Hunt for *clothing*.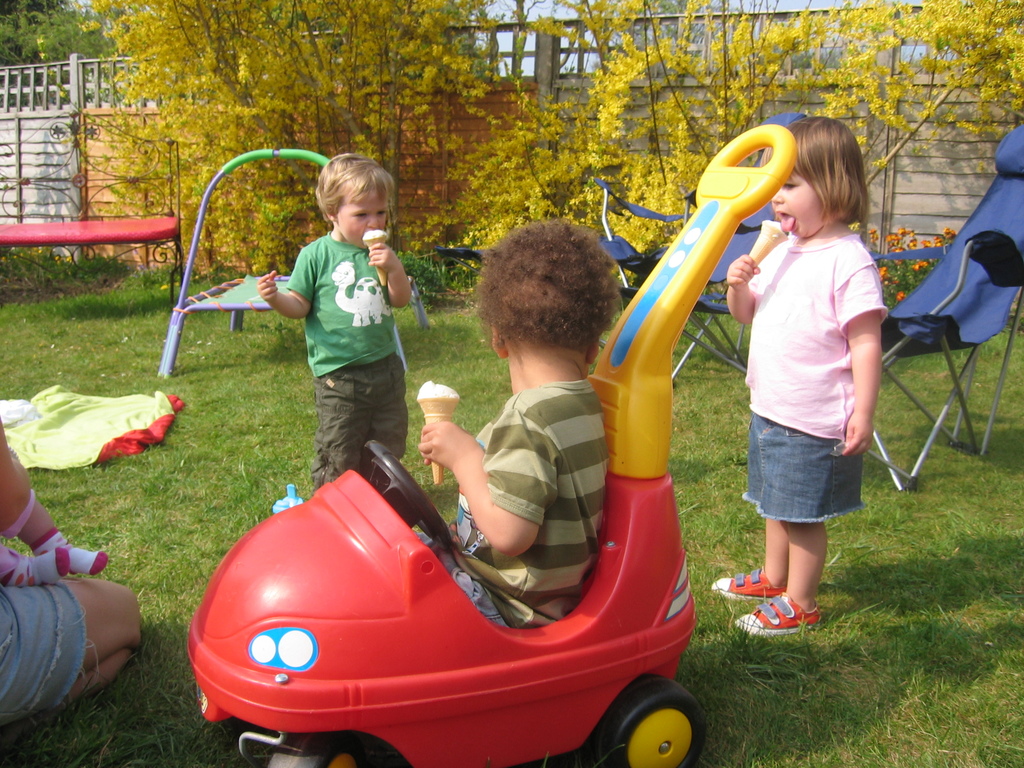
Hunted down at rect(428, 372, 612, 627).
